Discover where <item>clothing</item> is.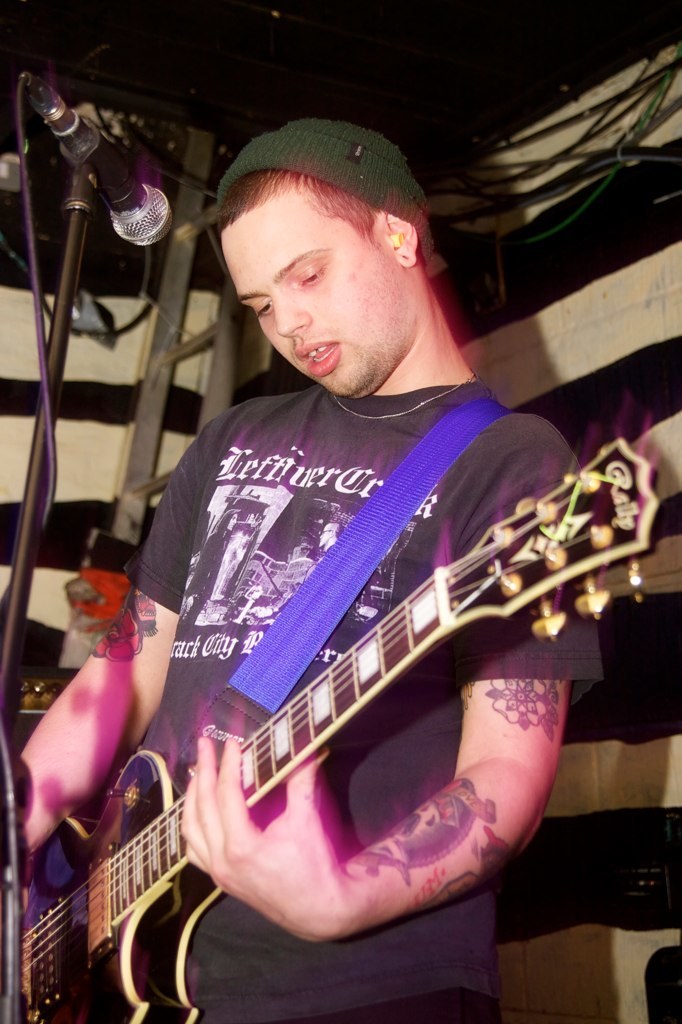
Discovered at <region>131, 387, 600, 1023</region>.
